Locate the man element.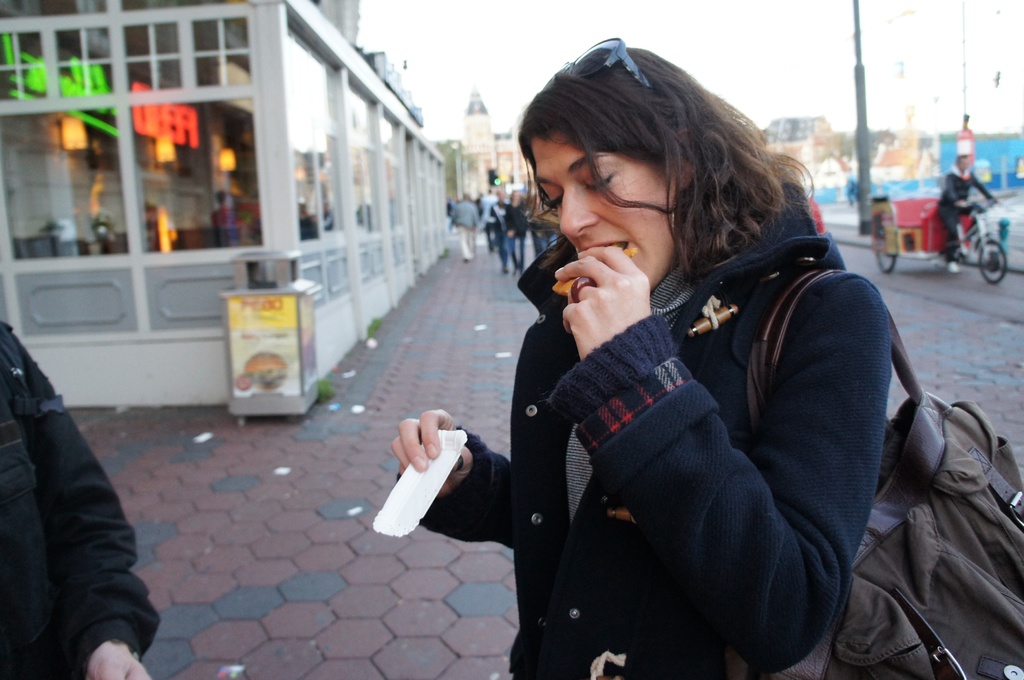
Element bbox: {"left": 480, "top": 184, "right": 501, "bottom": 252}.
